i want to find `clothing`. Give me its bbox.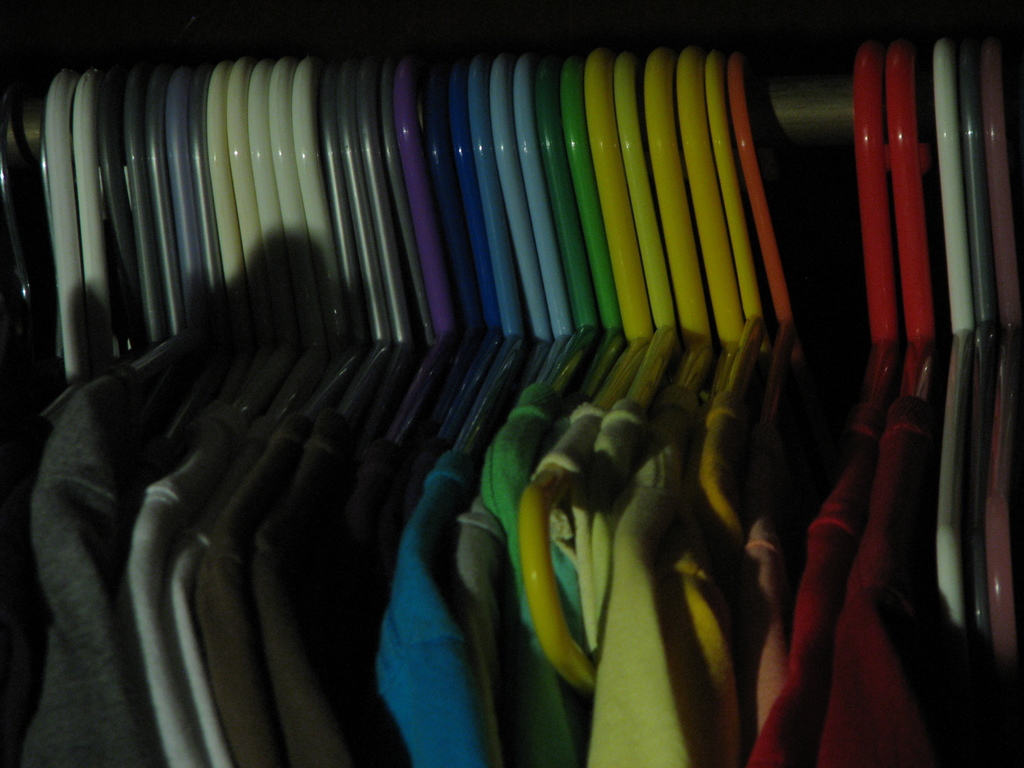
[5,369,157,767].
